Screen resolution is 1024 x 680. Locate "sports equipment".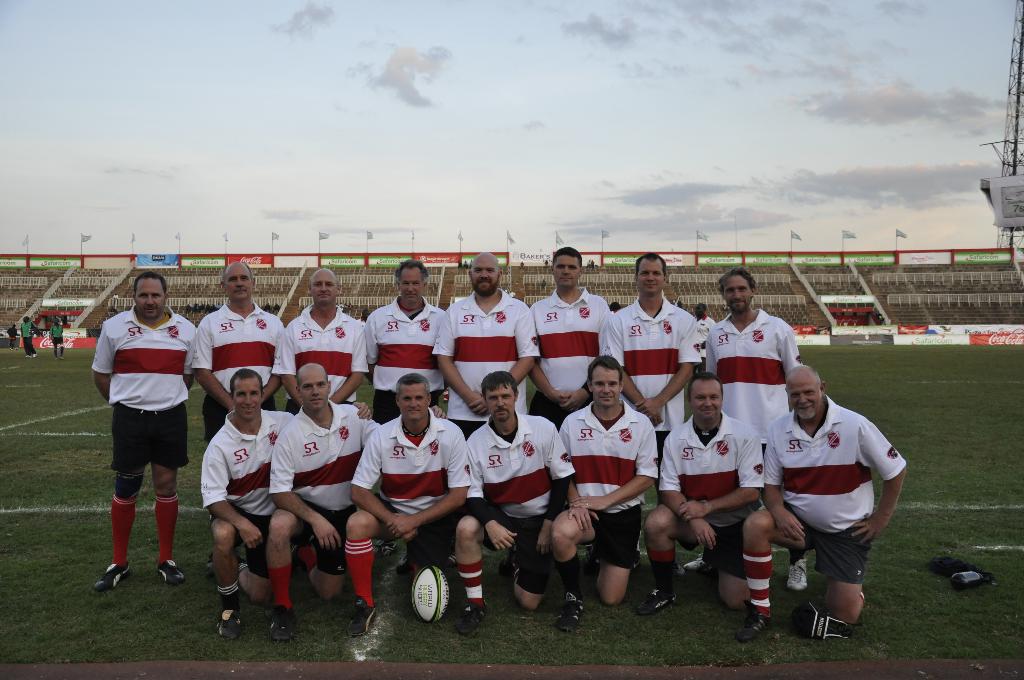
Rect(682, 553, 715, 575).
